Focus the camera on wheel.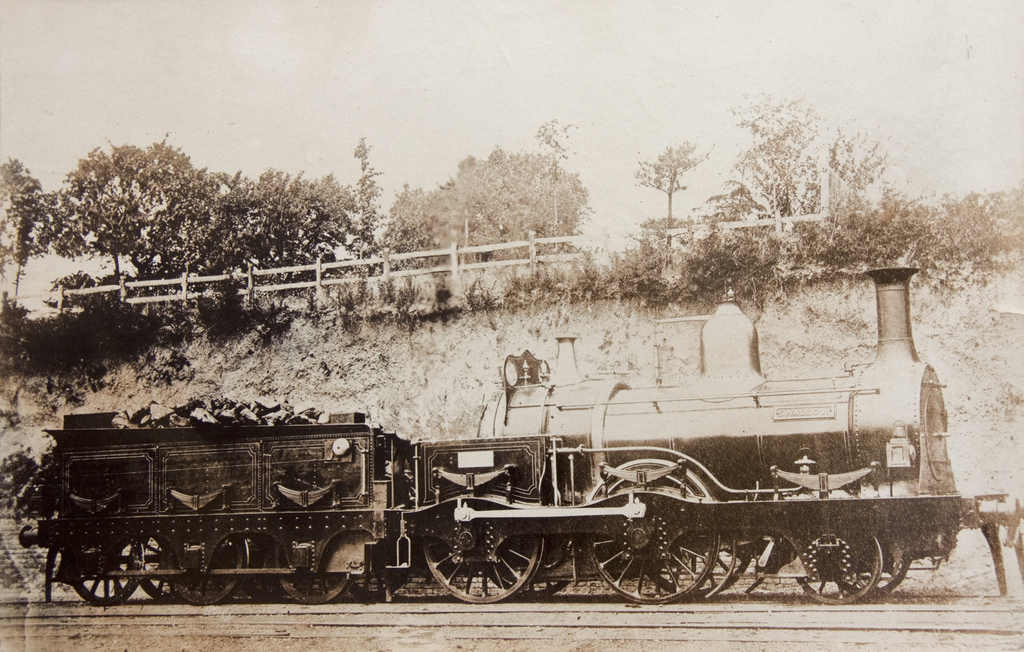
Focus region: (865, 535, 909, 593).
